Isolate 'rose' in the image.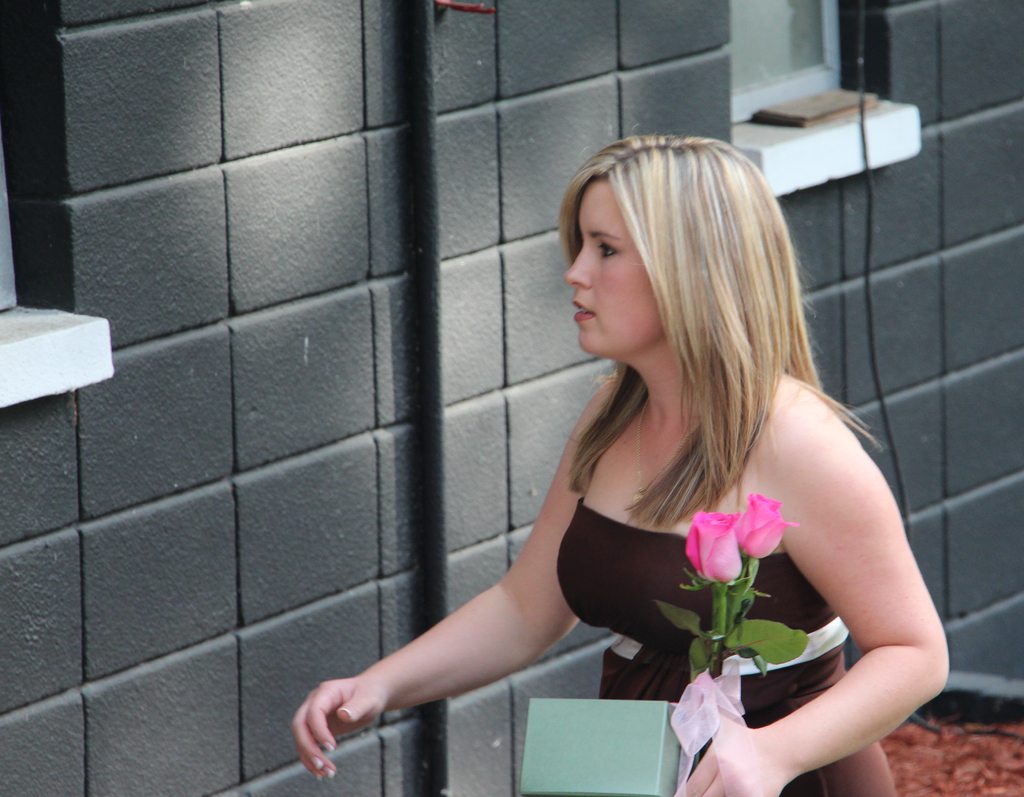
Isolated region: left=740, top=492, right=804, bottom=559.
